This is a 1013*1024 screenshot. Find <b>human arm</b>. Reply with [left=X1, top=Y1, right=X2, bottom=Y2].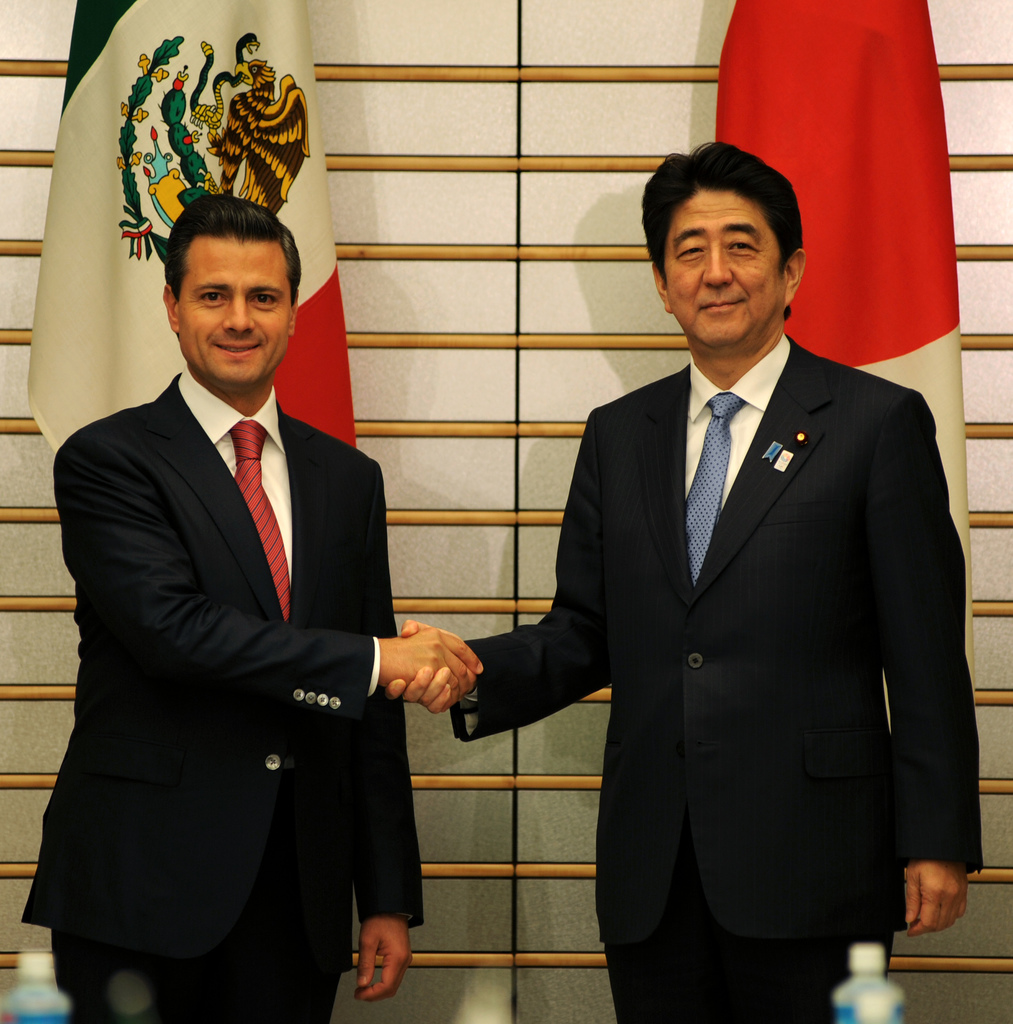
[left=349, top=457, right=427, bottom=1001].
